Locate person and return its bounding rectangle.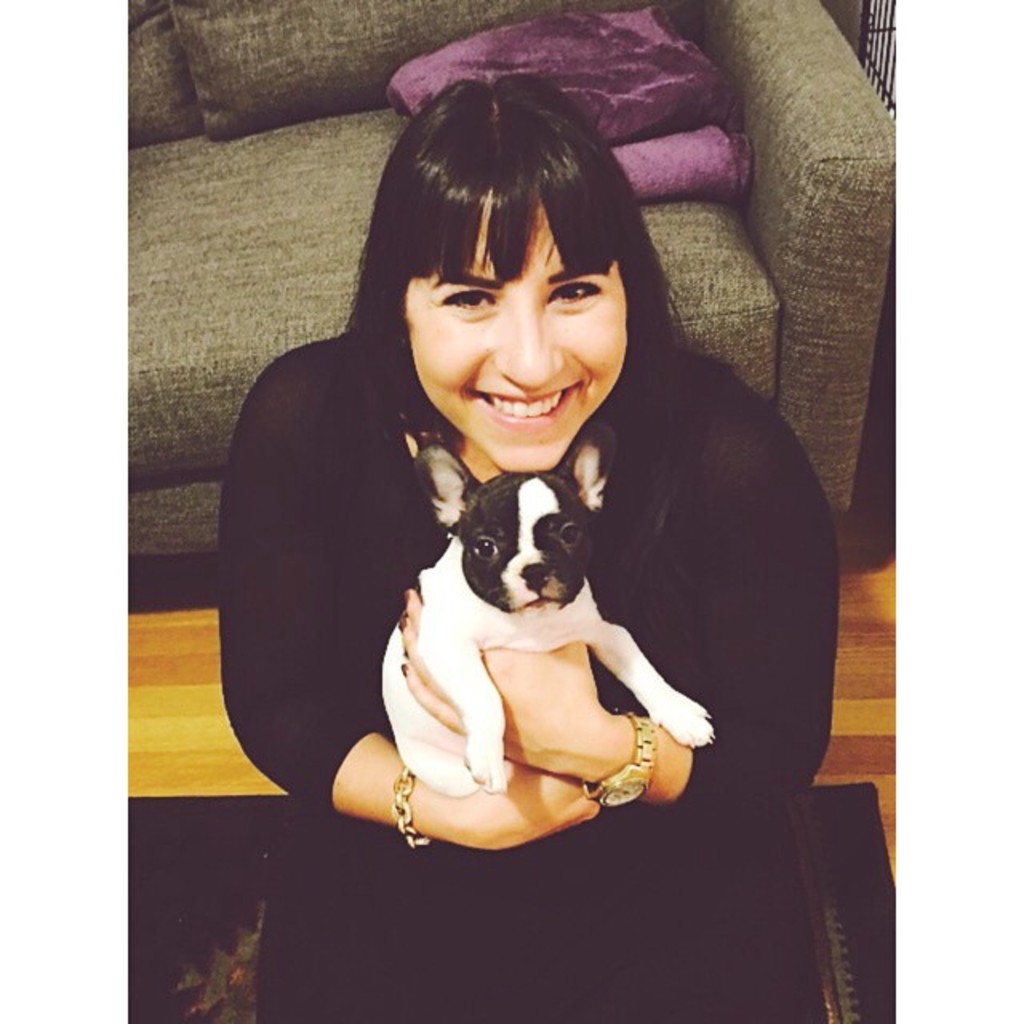
rect(264, 66, 827, 899).
